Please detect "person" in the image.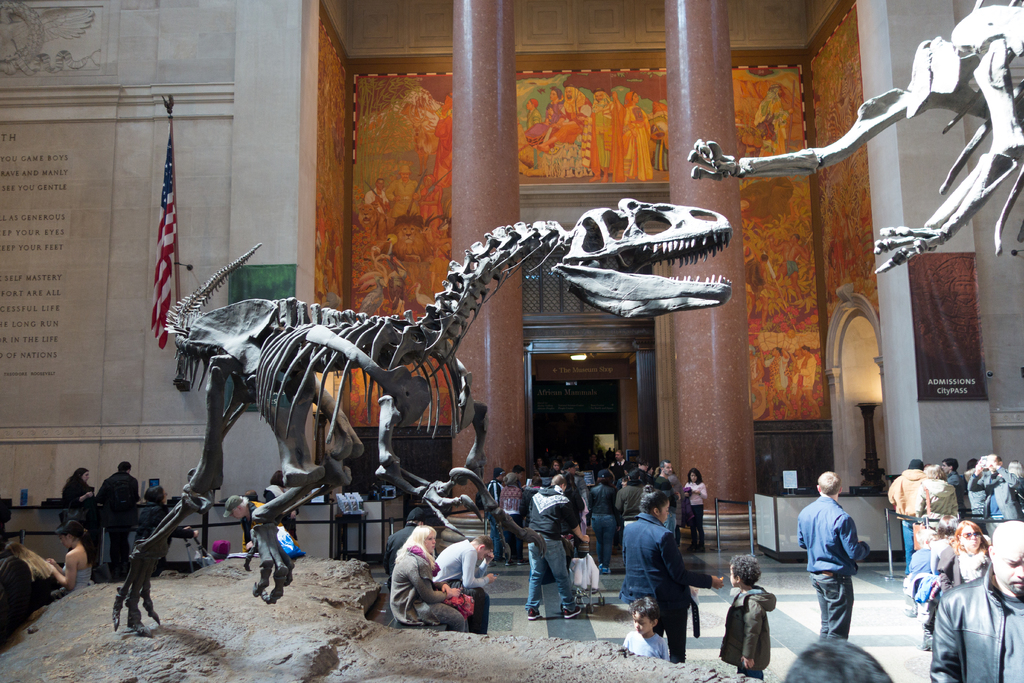
select_region(389, 518, 470, 628).
